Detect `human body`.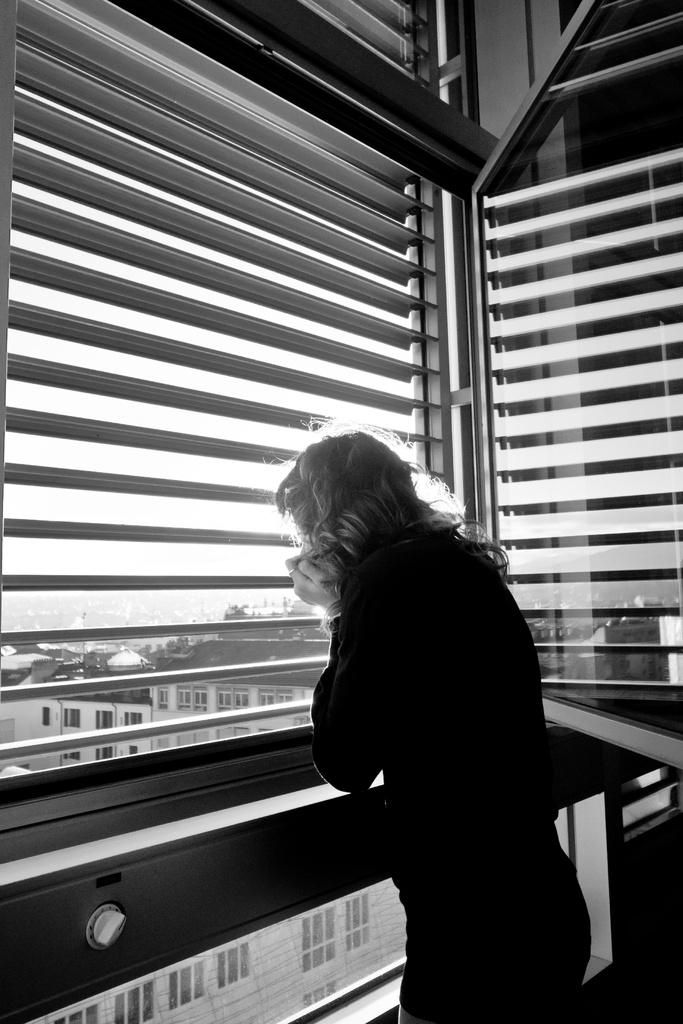
Detected at (268, 430, 576, 1023).
